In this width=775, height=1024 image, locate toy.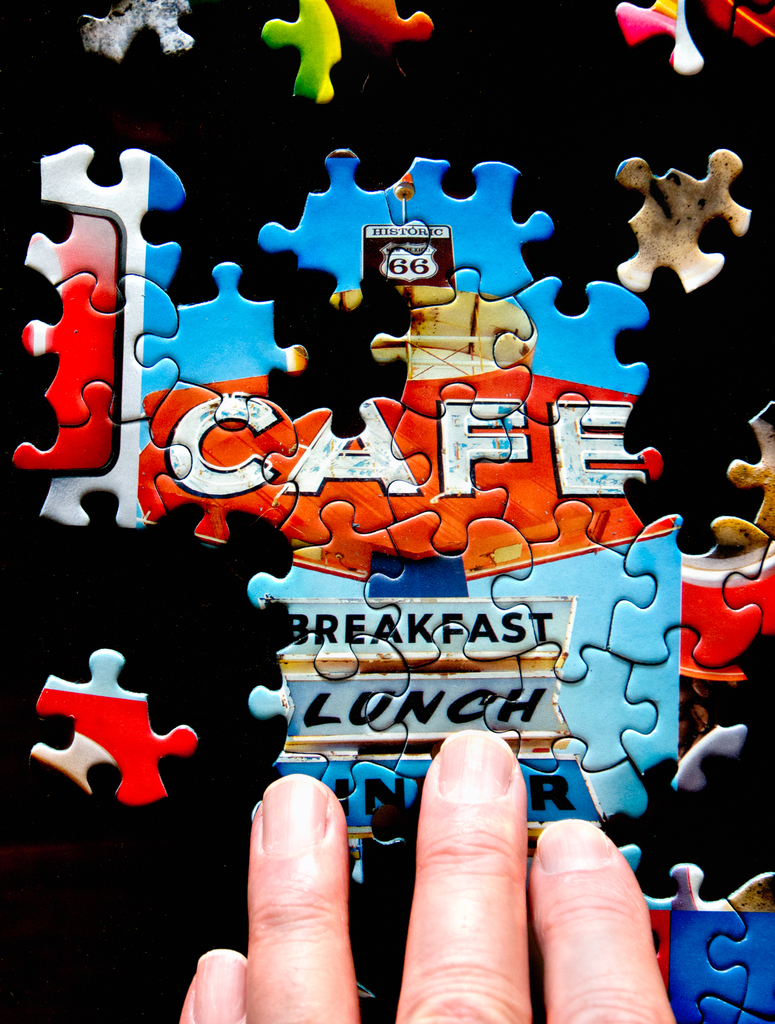
Bounding box: Rect(33, 644, 194, 804).
